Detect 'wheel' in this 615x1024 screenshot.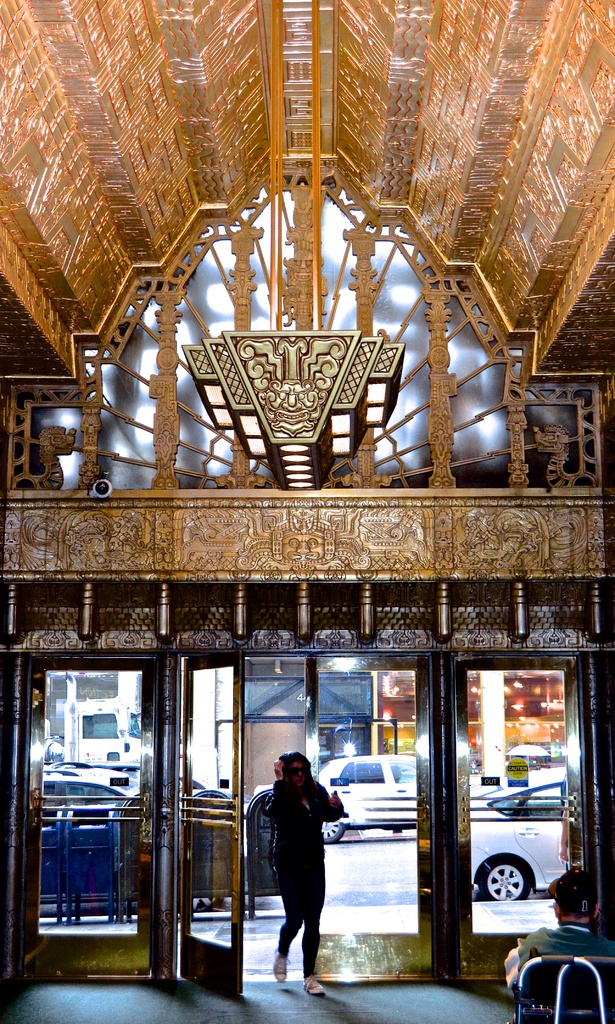
Detection: {"left": 190, "top": 897, "right": 224, "bottom": 915}.
